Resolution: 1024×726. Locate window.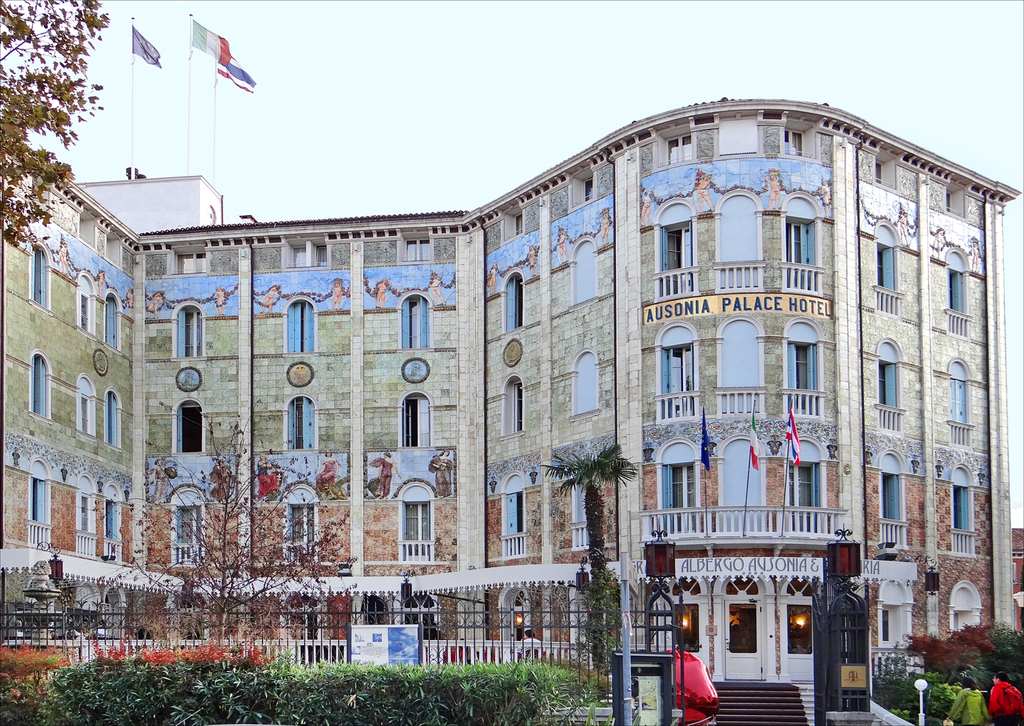
{"x1": 103, "y1": 480, "x2": 121, "y2": 562}.
